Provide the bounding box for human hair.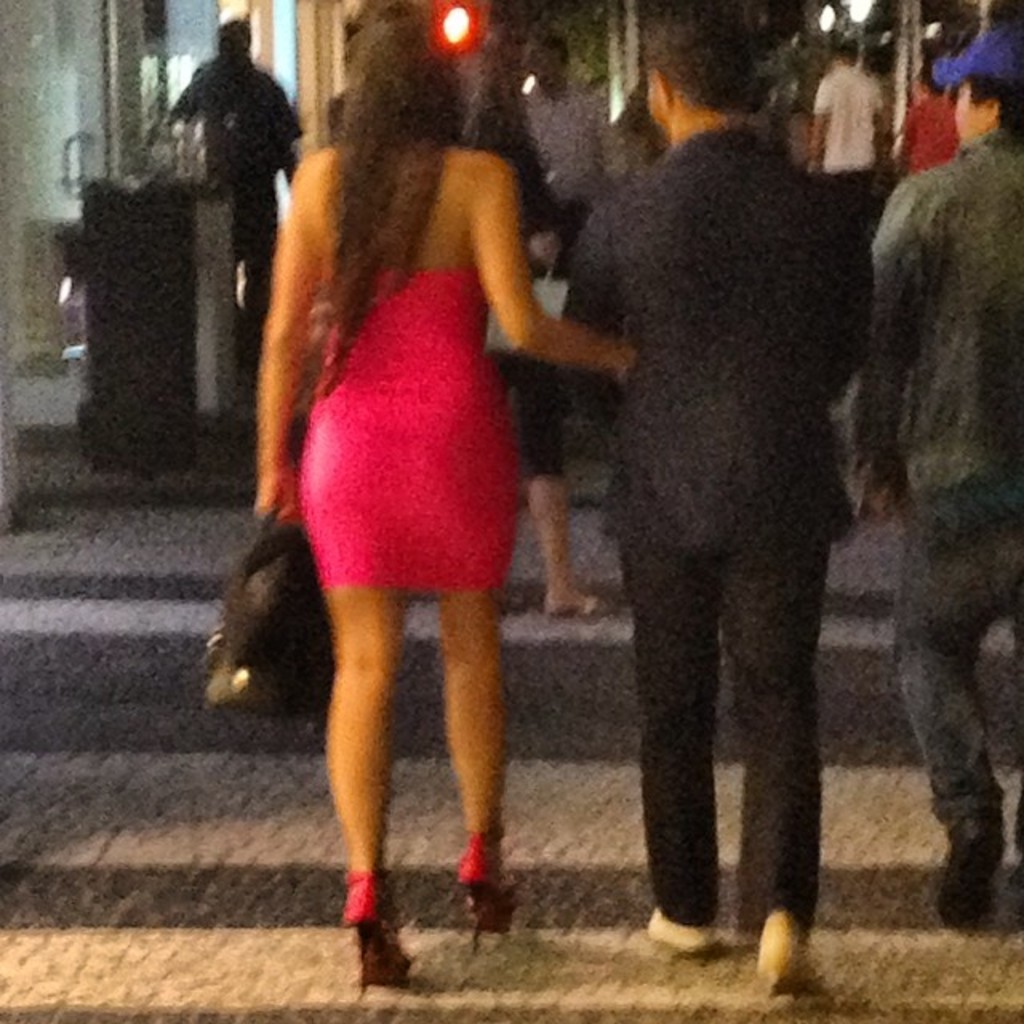
left=830, top=37, right=853, bottom=74.
